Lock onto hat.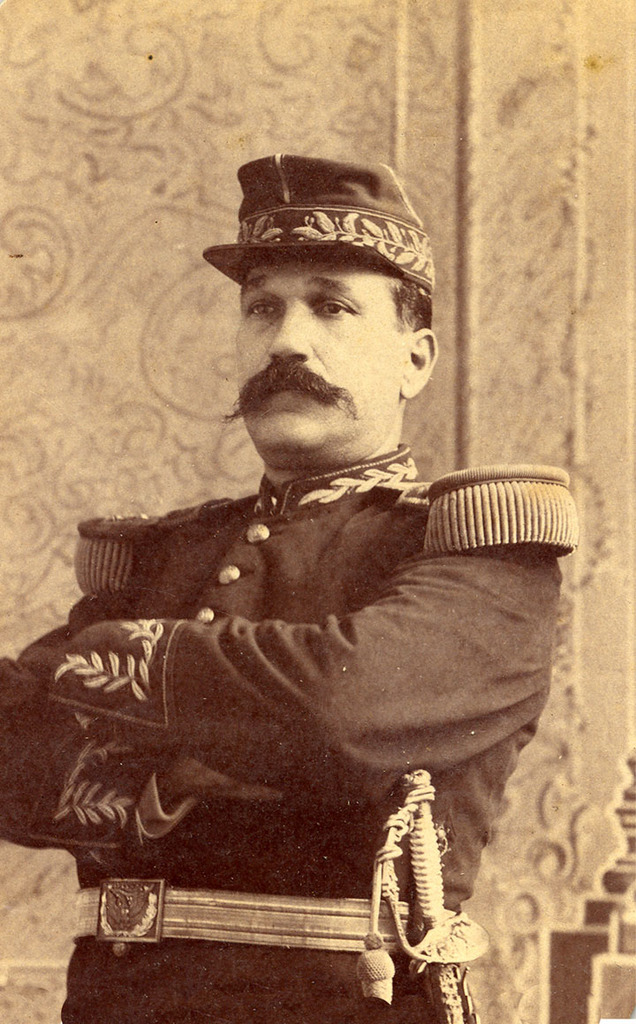
Locked: [x1=201, y1=151, x2=434, y2=292].
